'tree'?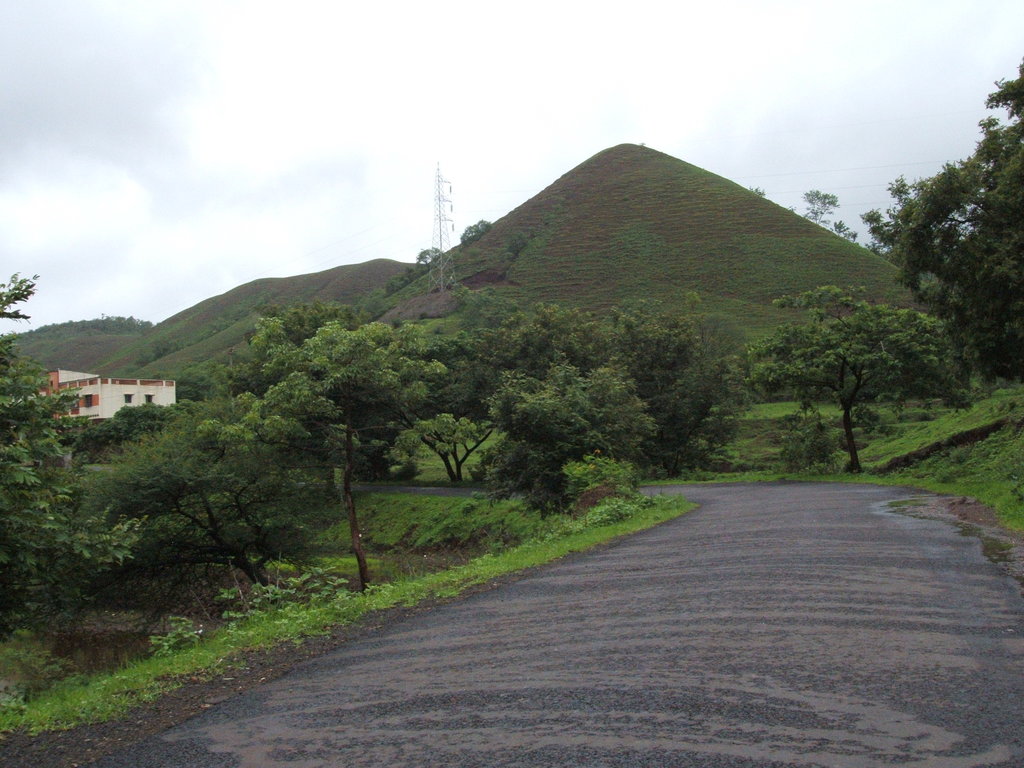
l=831, t=216, r=863, b=244
